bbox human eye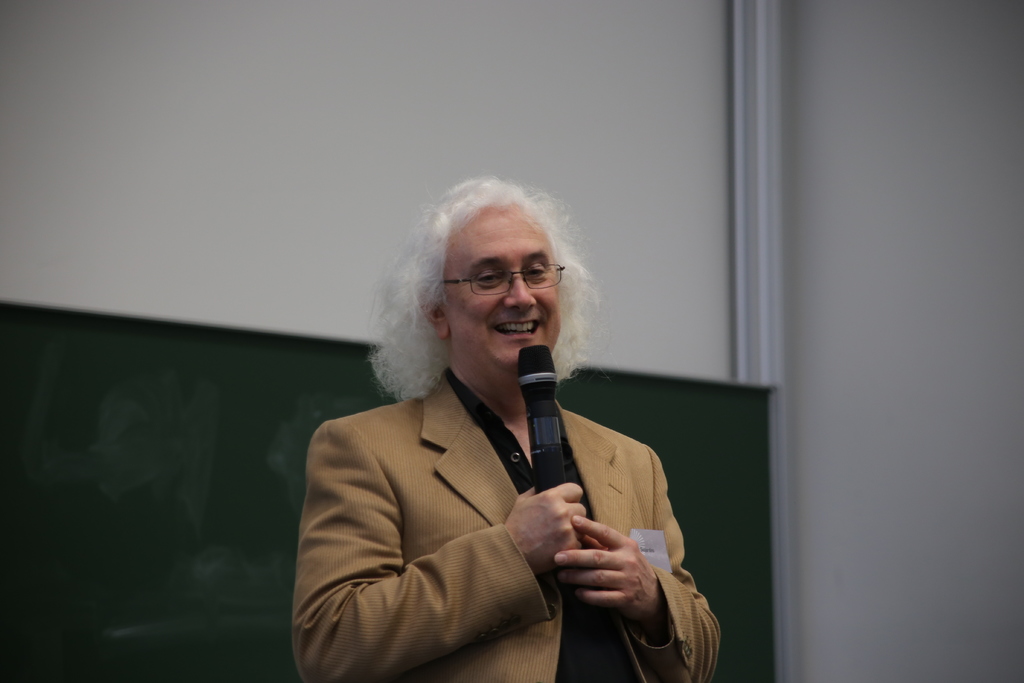
bbox=[525, 262, 548, 278]
